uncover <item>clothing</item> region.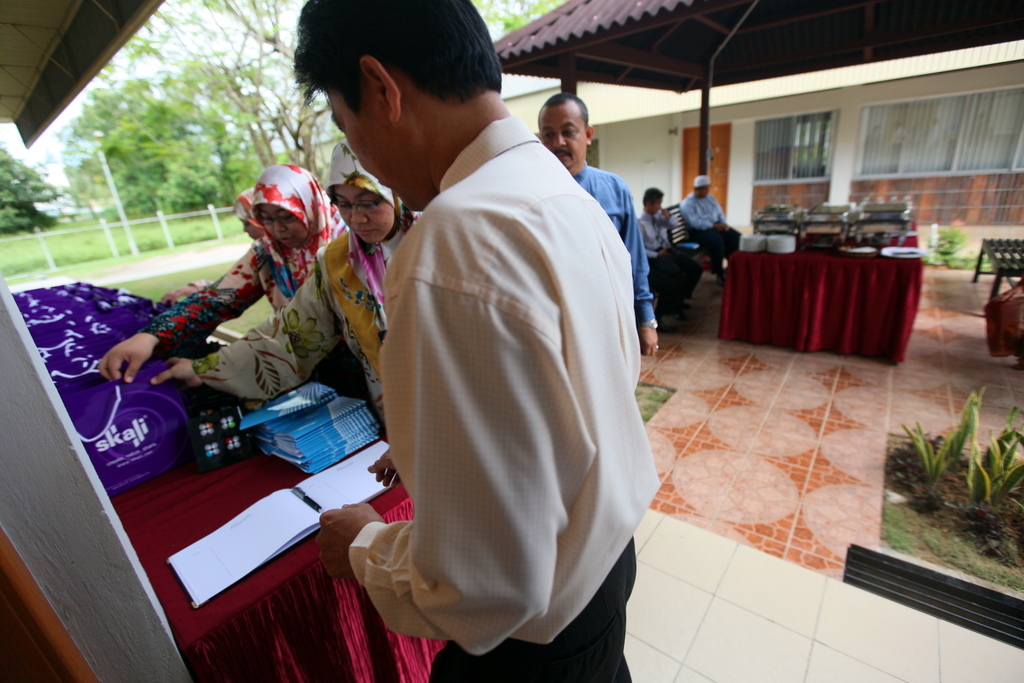
Uncovered: 567:162:660:323.
